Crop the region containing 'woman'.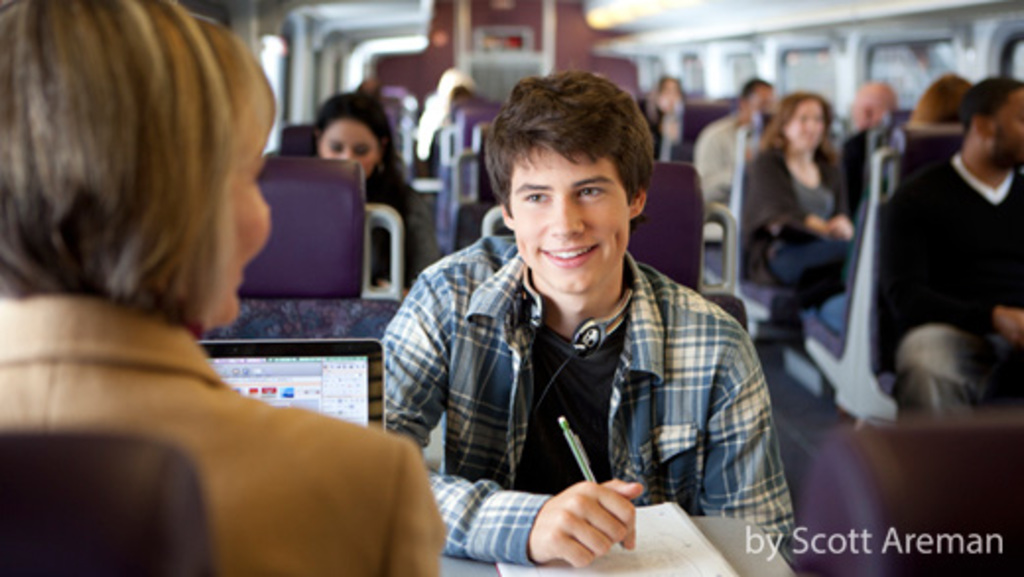
Crop region: {"left": 8, "top": 0, "right": 408, "bottom": 561}.
